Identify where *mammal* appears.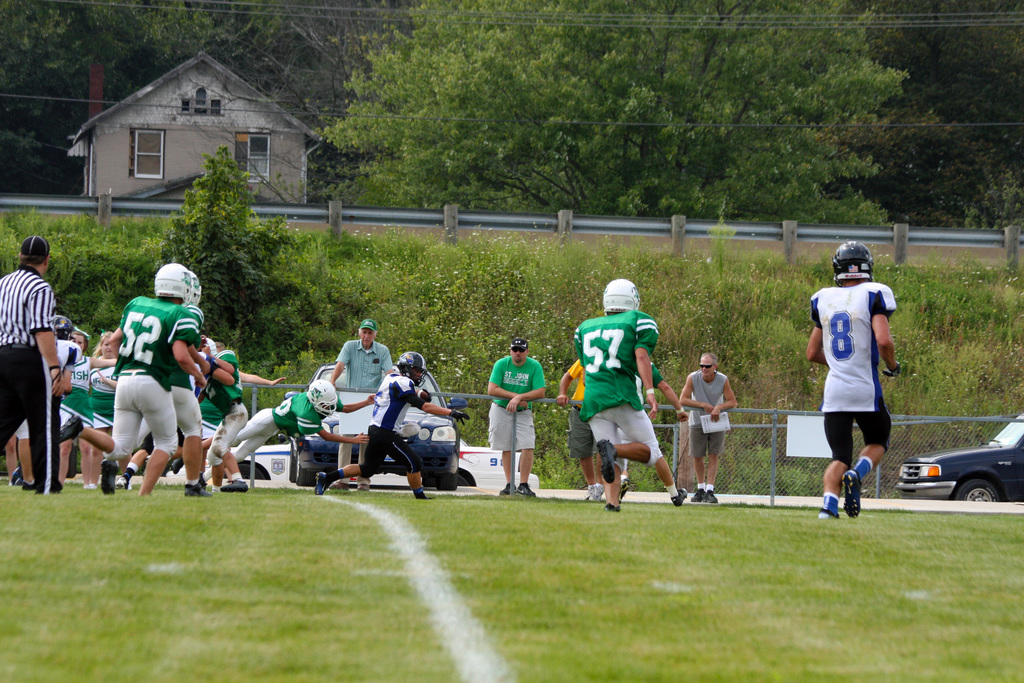
Appears at x1=85, y1=326, x2=120, y2=485.
